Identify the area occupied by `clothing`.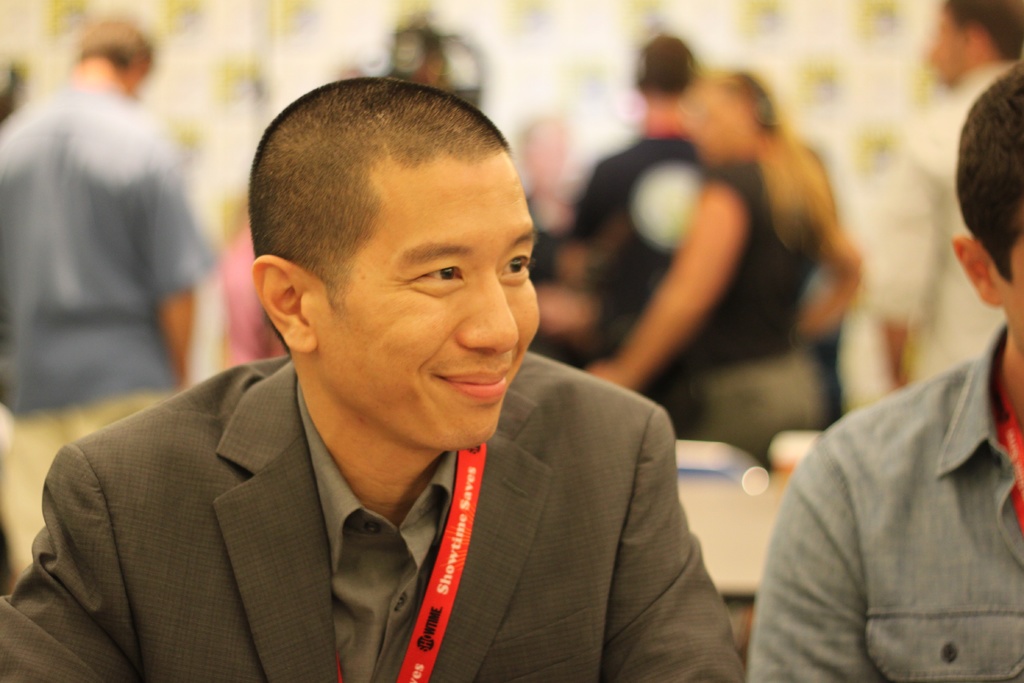
Area: box=[0, 78, 204, 580].
